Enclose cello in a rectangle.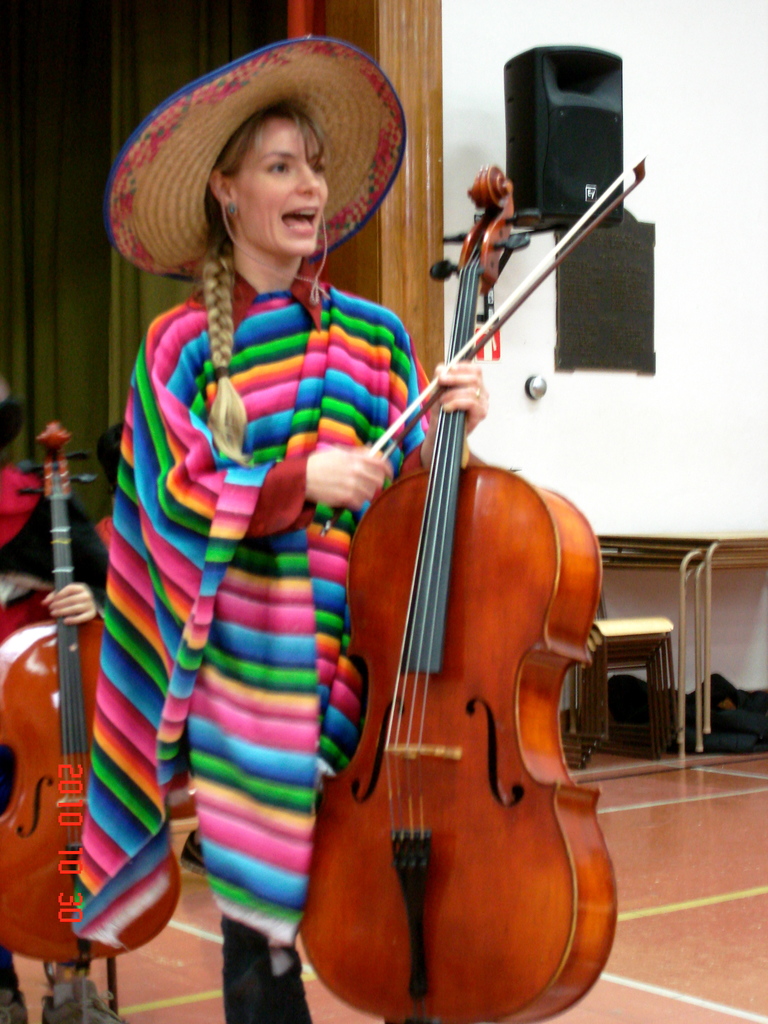
{"x1": 0, "y1": 424, "x2": 180, "y2": 1023}.
